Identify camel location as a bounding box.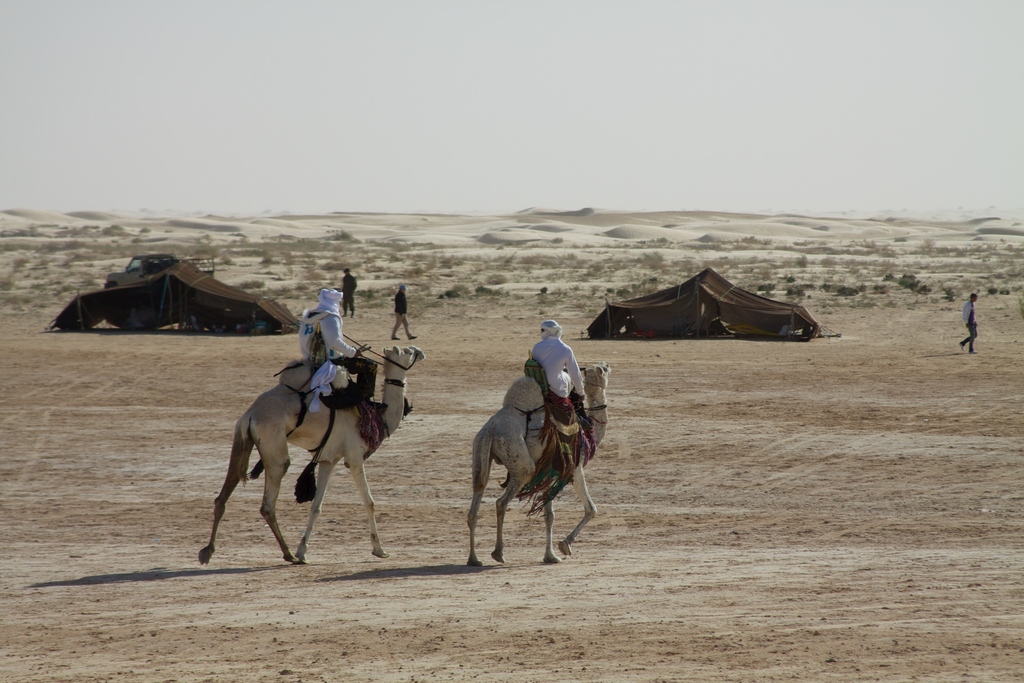
{"x1": 467, "y1": 363, "x2": 609, "y2": 567}.
